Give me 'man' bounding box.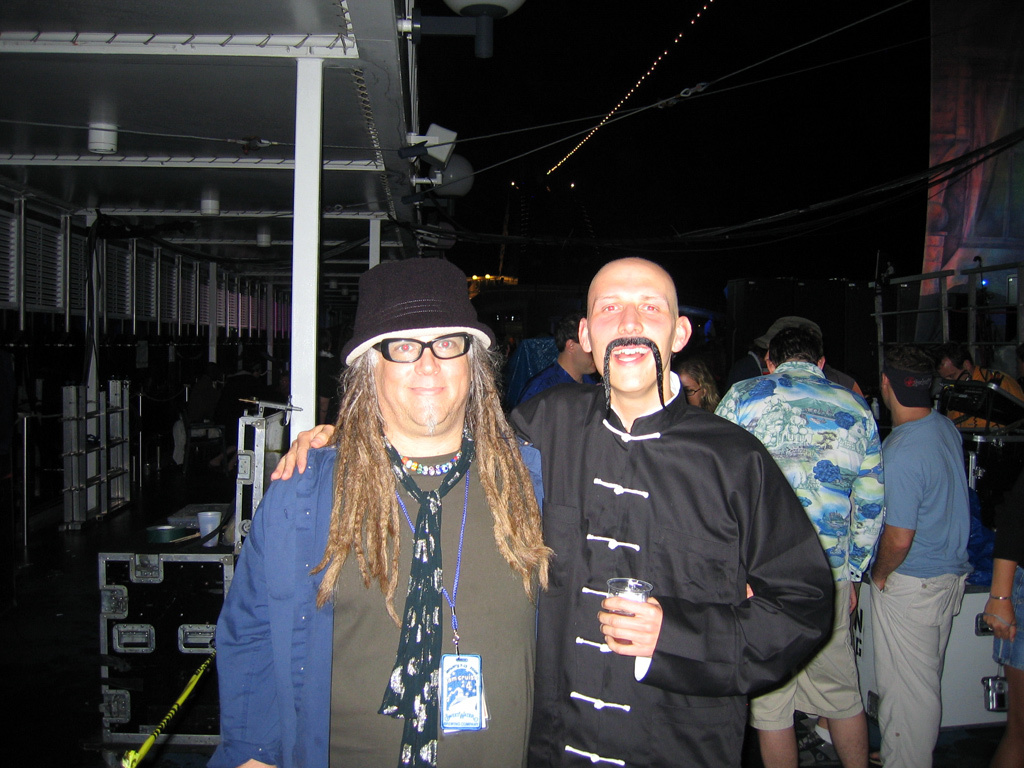
bbox(863, 340, 977, 767).
